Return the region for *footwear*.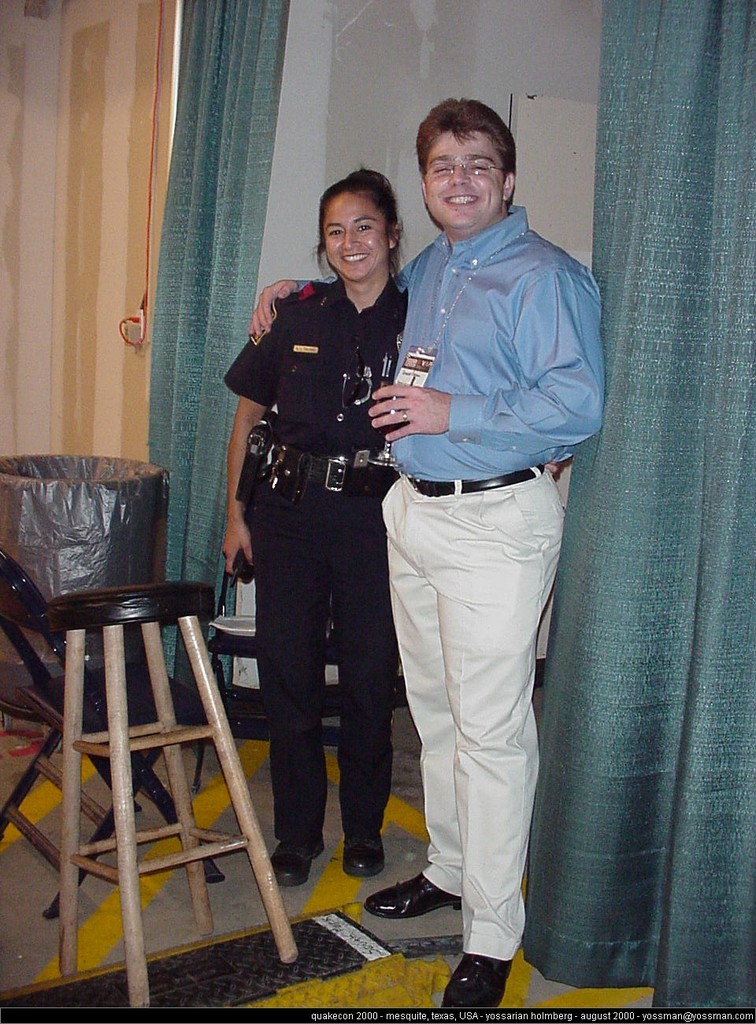
441,951,512,1015.
